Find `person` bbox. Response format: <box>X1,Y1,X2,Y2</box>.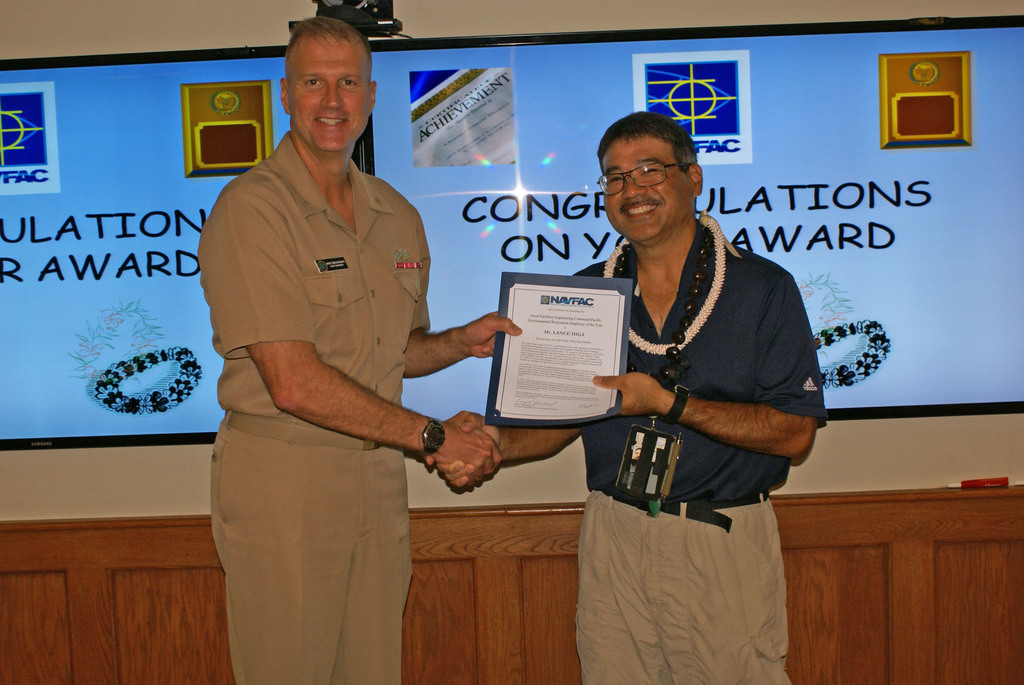
<box>202,13,482,684</box>.
